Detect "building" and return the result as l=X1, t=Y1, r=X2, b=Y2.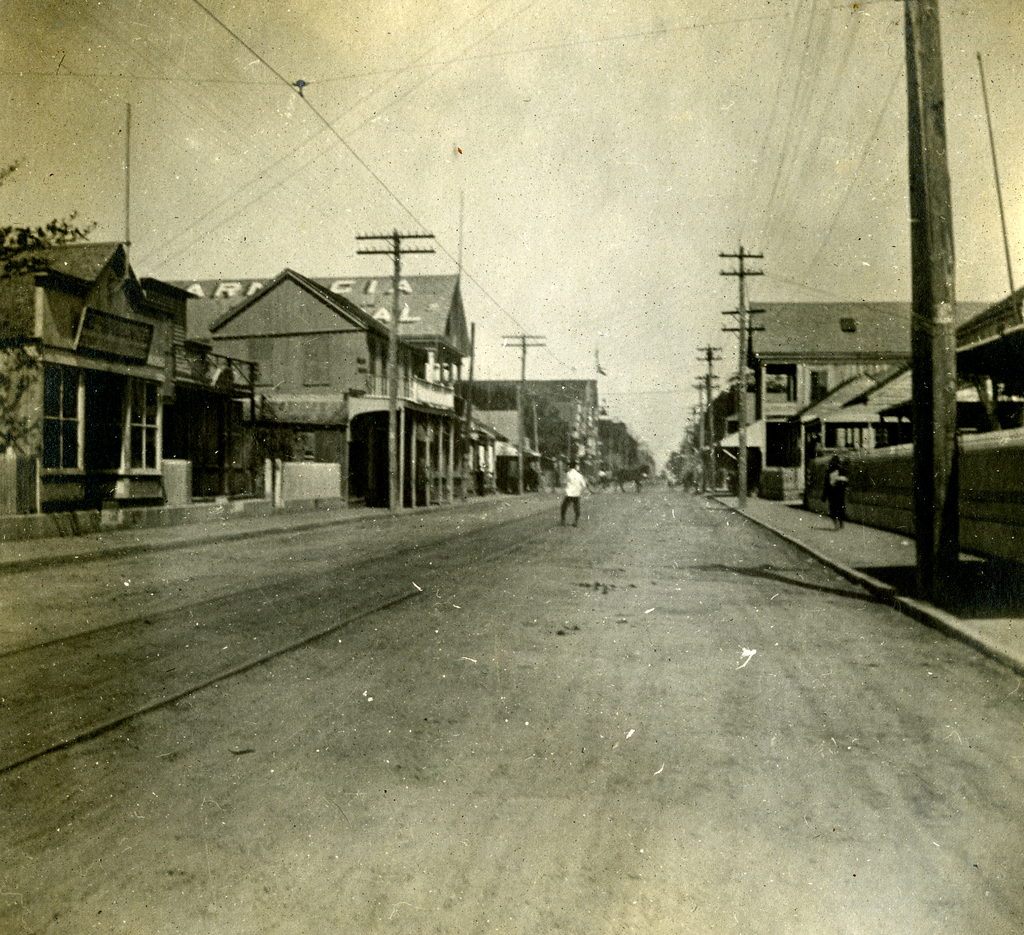
l=738, t=300, r=993, b=491.
